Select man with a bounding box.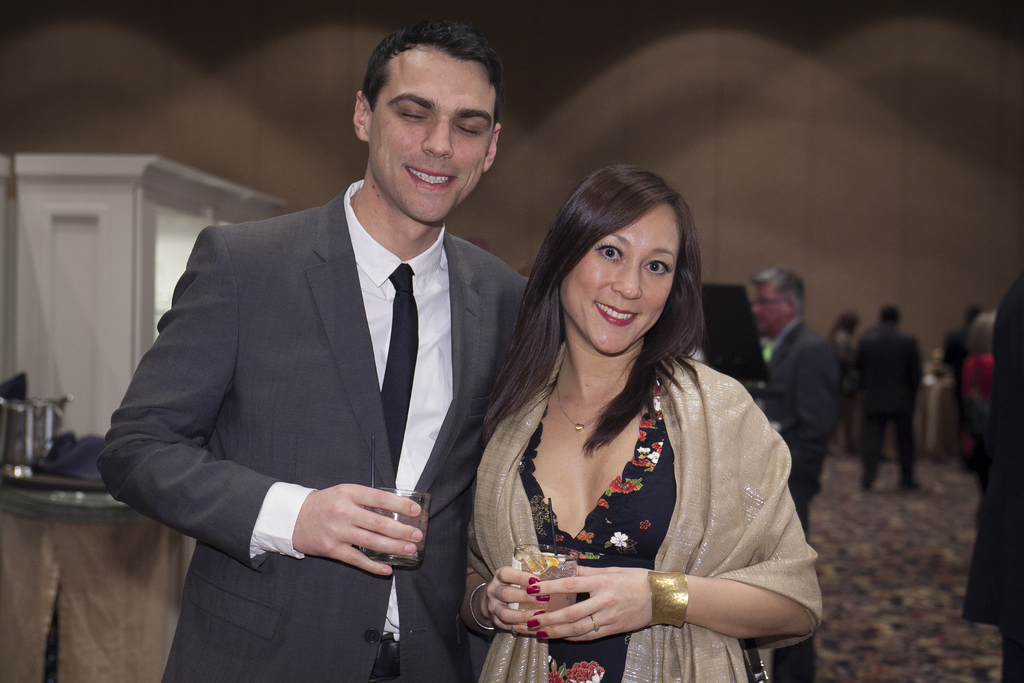
select_region(757, 262, 845, 682).
